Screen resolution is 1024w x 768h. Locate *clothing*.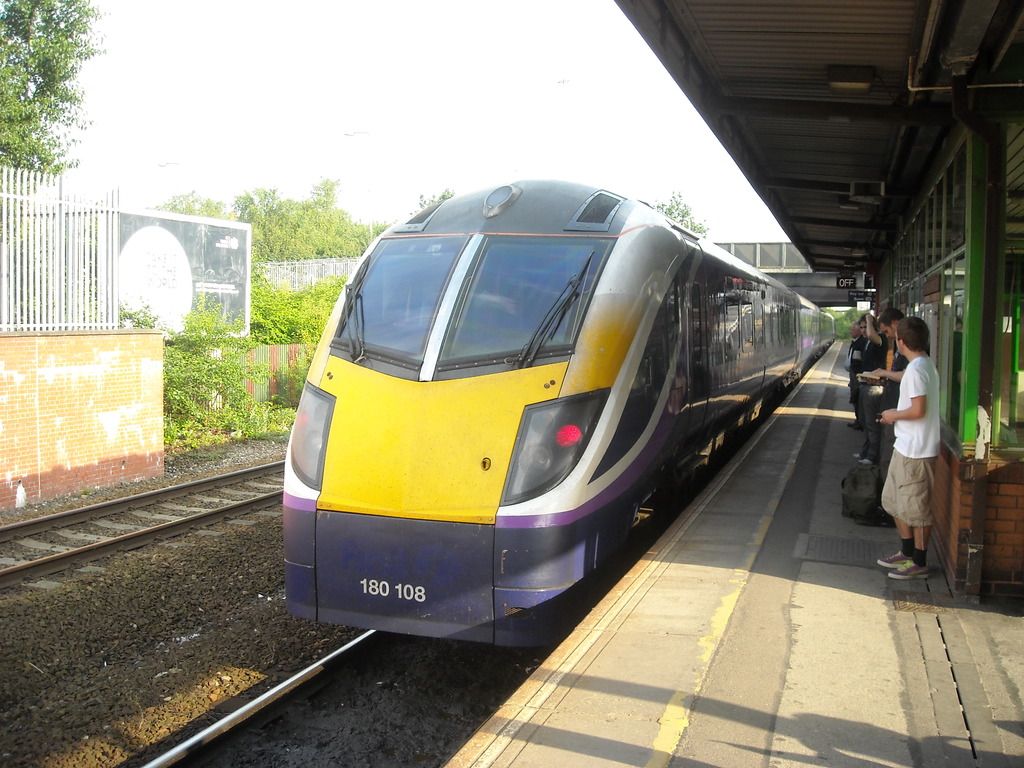
box(848, 336, 863, 420).
